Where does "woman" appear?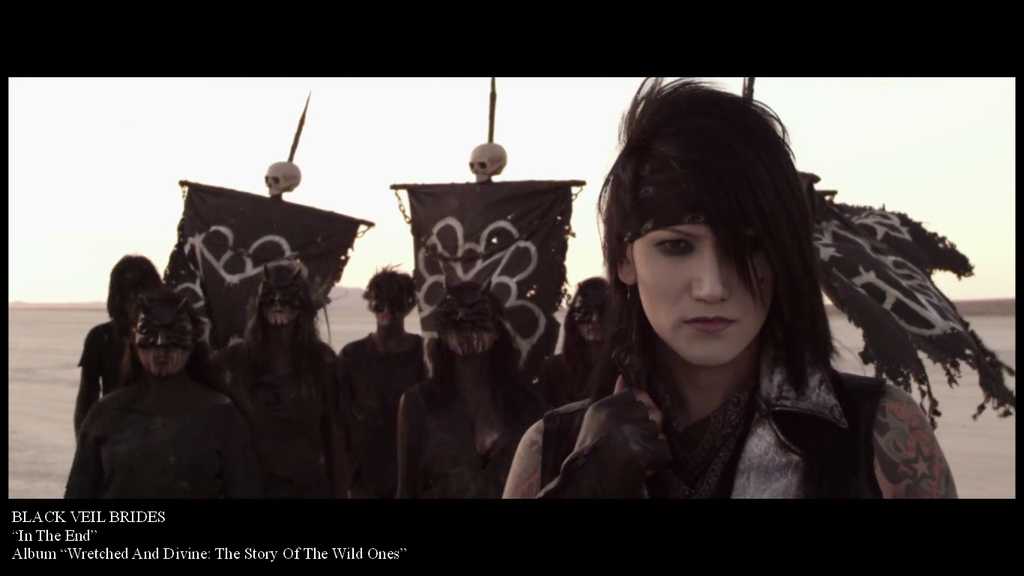
Appears at <region>215, 259, 358, 509</region>.
